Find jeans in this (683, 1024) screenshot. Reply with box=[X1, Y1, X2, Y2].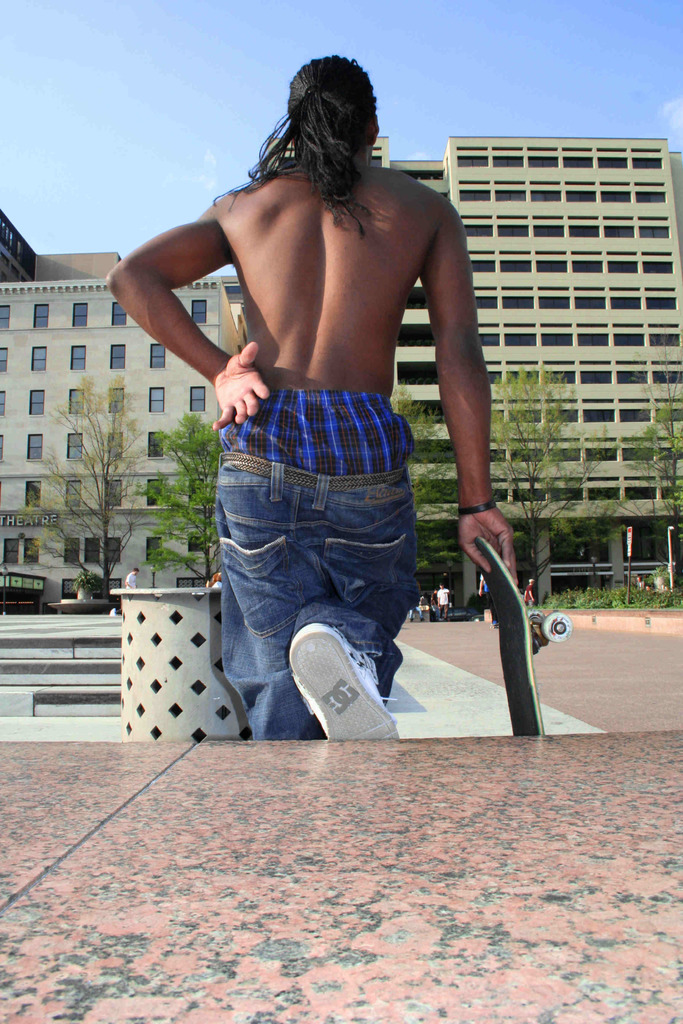
box=[212, 461, 417, 742].
